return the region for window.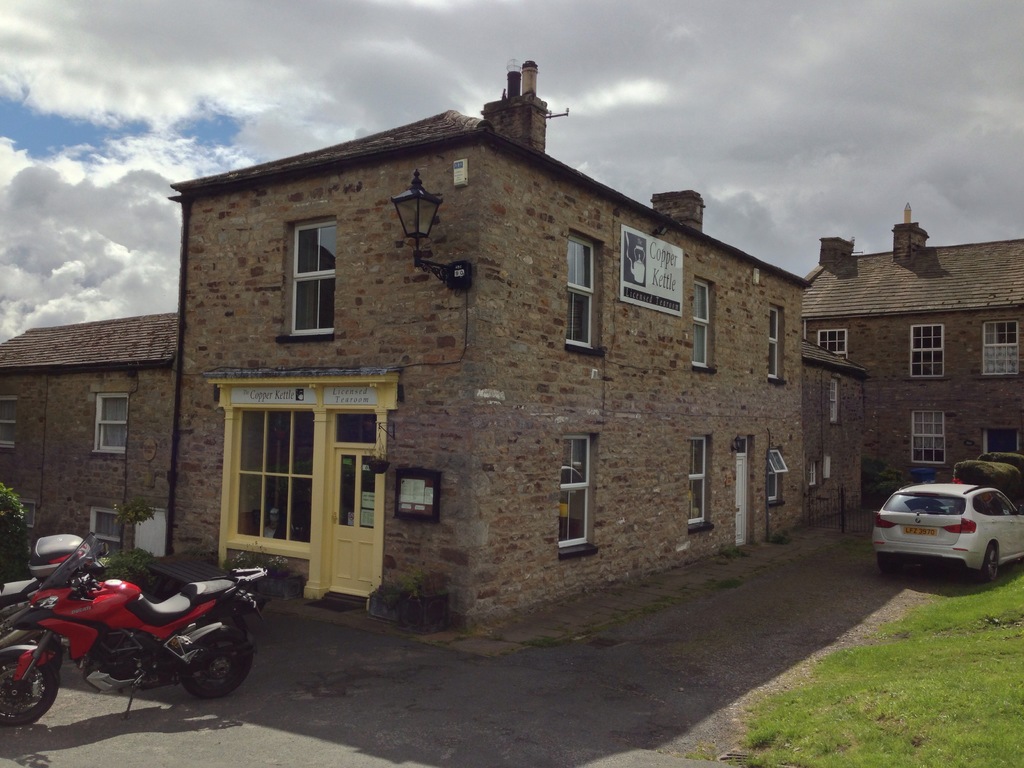
bbox=(908, 324, 945, 376).
